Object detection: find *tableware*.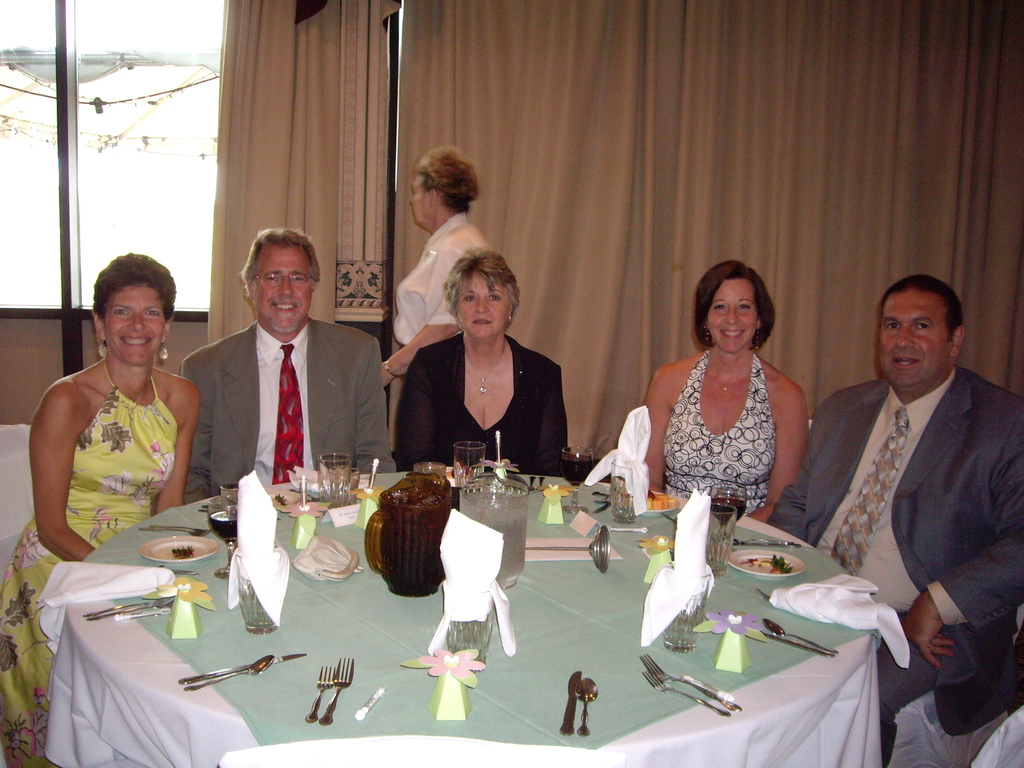
region(305, 664, 335, 724).
